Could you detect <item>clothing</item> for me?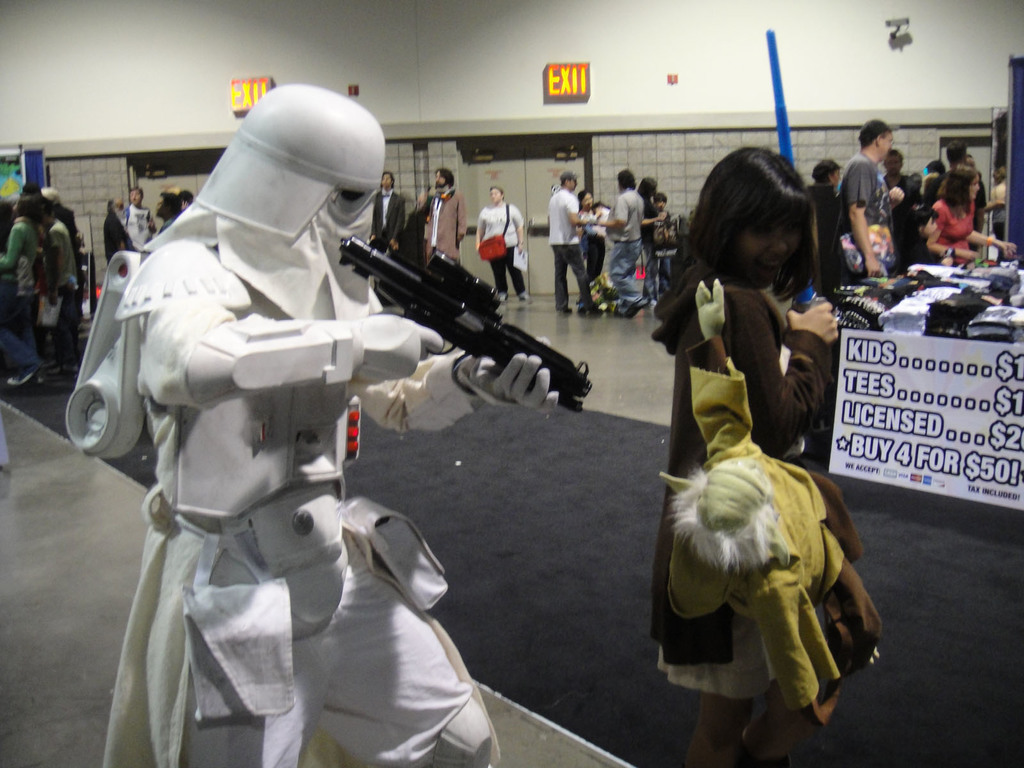
Detection result: 644, 246, 866, 721.
